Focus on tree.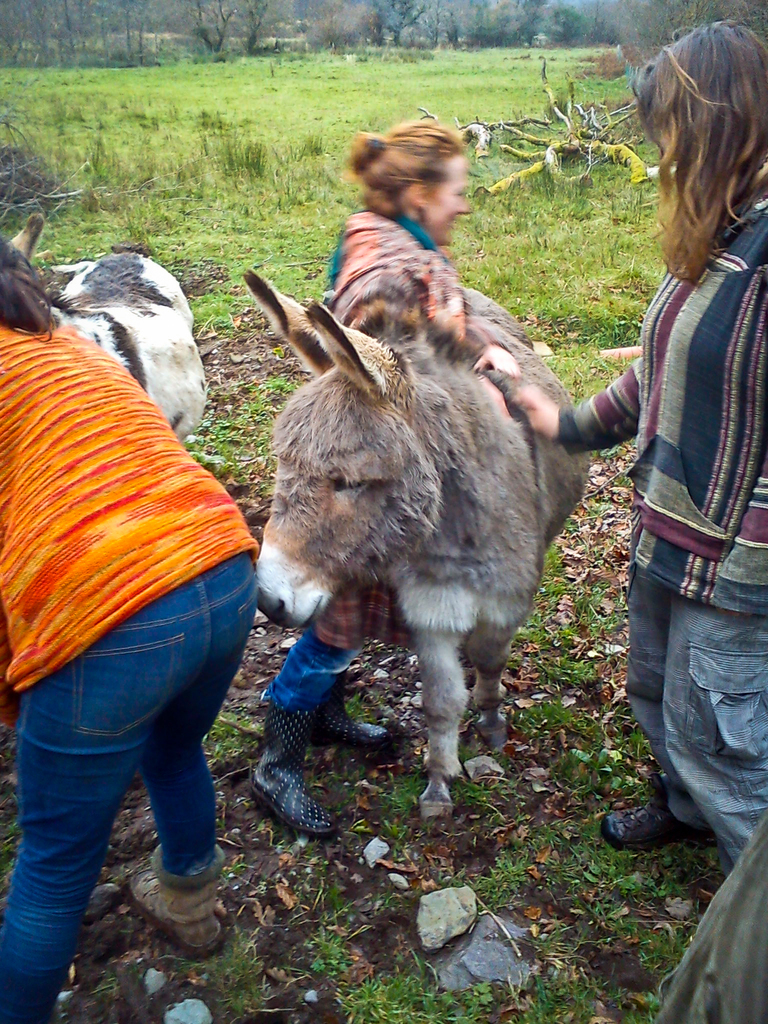
Focused at box(166, 1, 292, 54).
